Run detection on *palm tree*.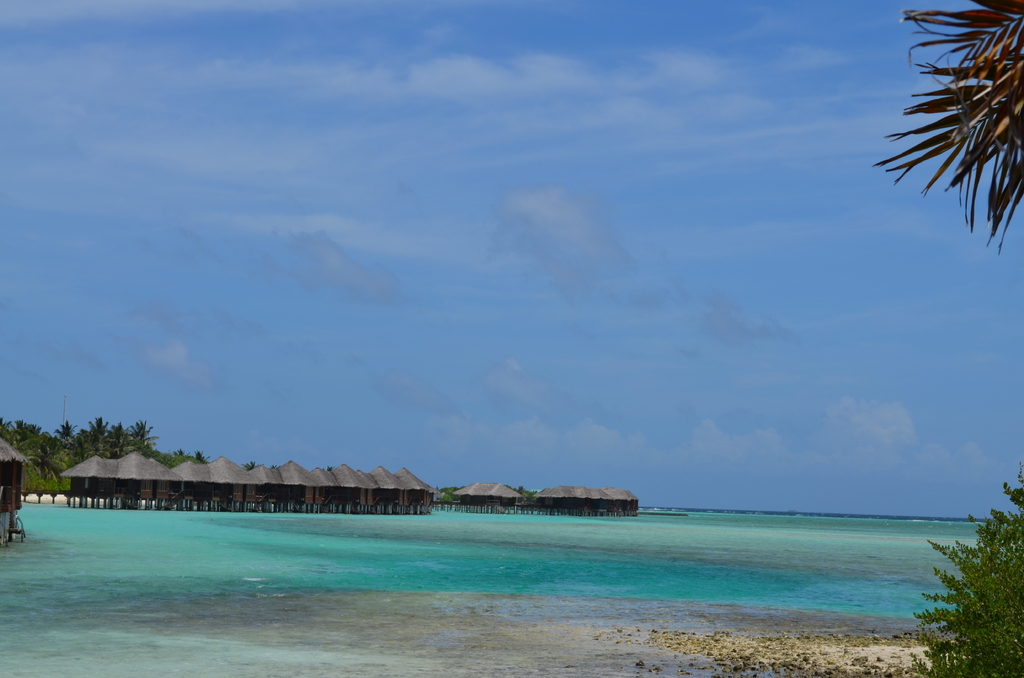
Result: {"x1": 866, "y1": 0, "x2": 1023, "y2": 245}.
